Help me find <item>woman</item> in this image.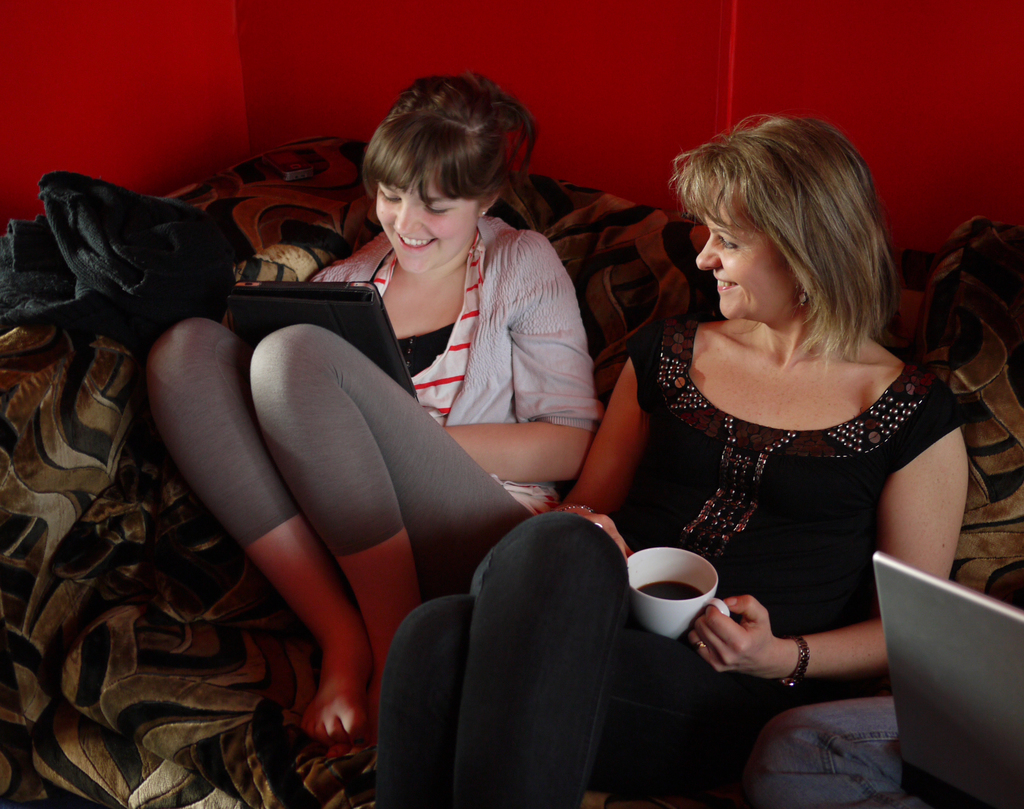
Found it: box=[374, 110, 975, 808].
